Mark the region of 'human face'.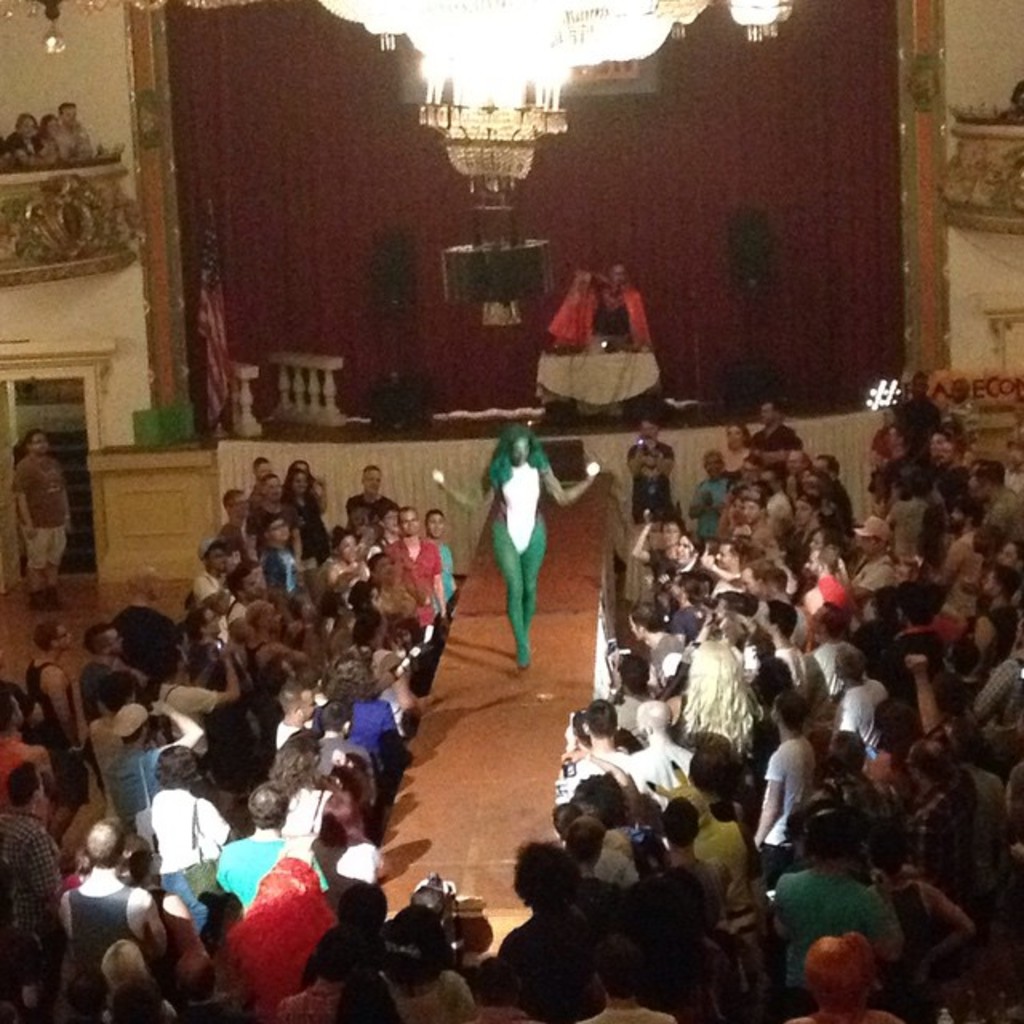
Region: box(234, 494, 250, 517).
